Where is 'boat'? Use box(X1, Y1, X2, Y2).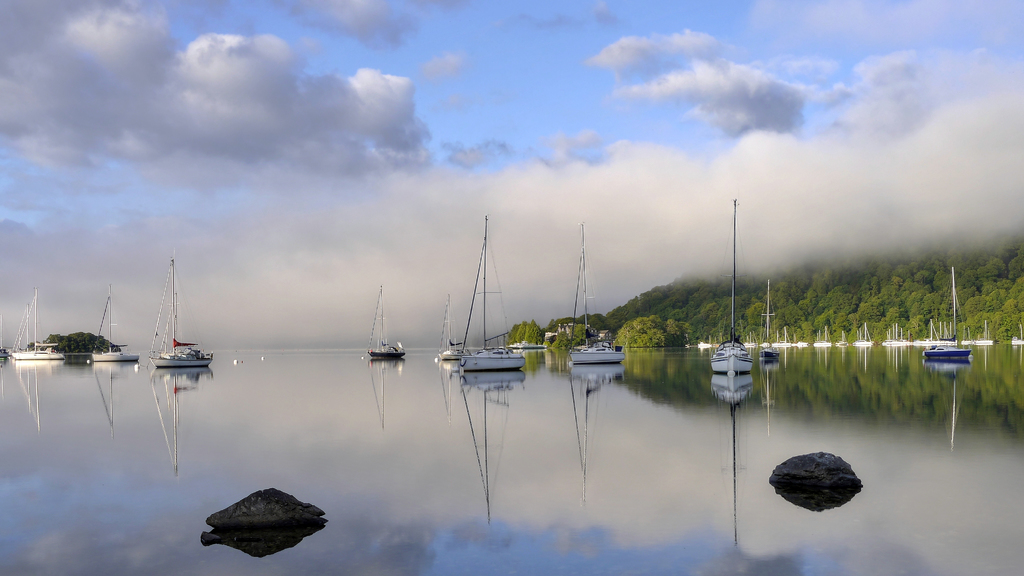
box(741, 328, 757, 349).
